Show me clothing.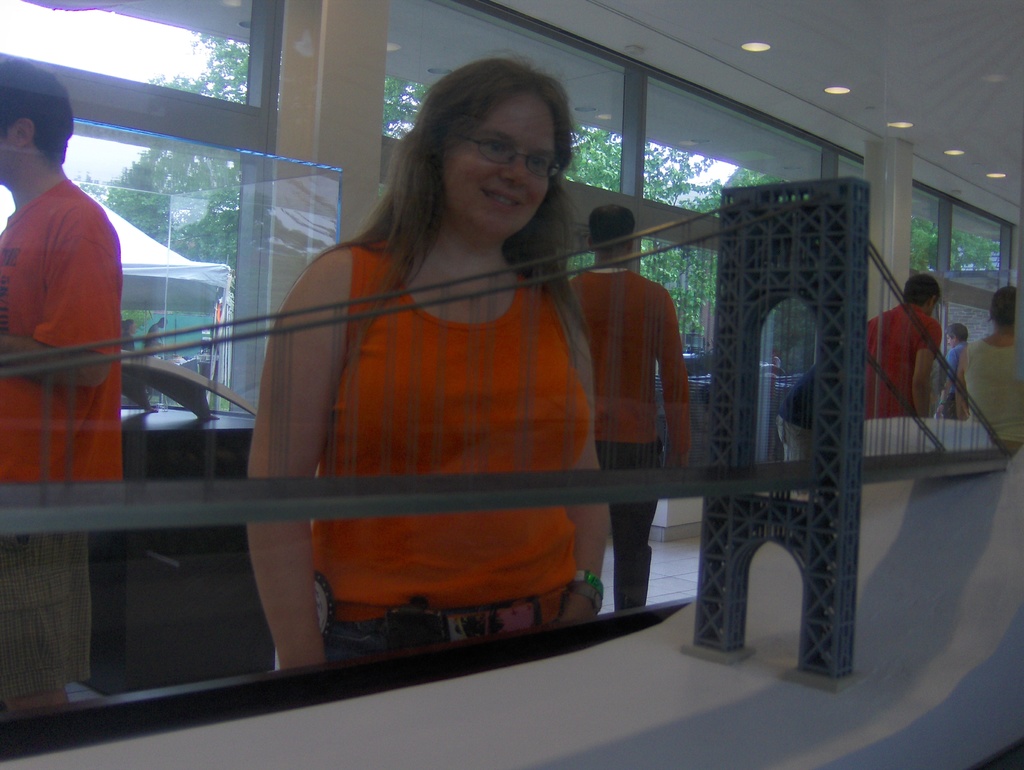
clothing is here: box(944, 344, 966, 380).
